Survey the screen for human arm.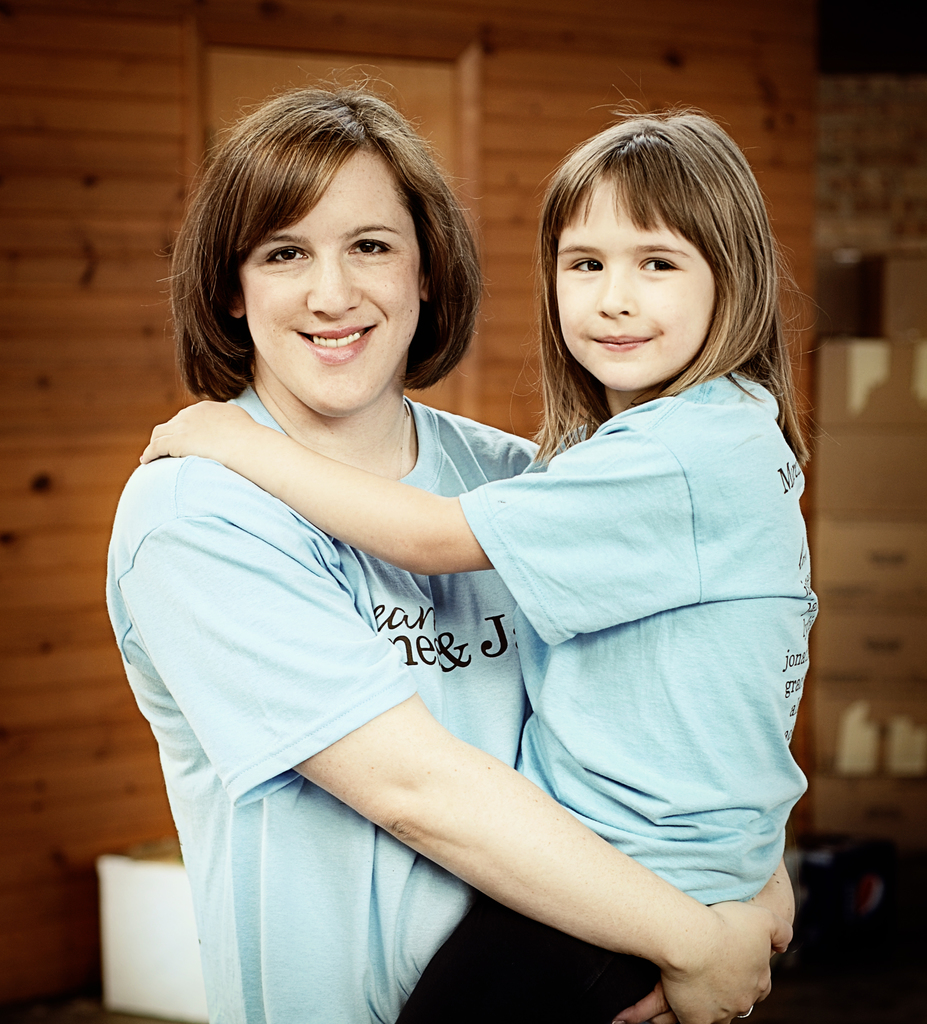
Survey found: pyautogui.locateOnScreen(606, 856, 795, 1023).
